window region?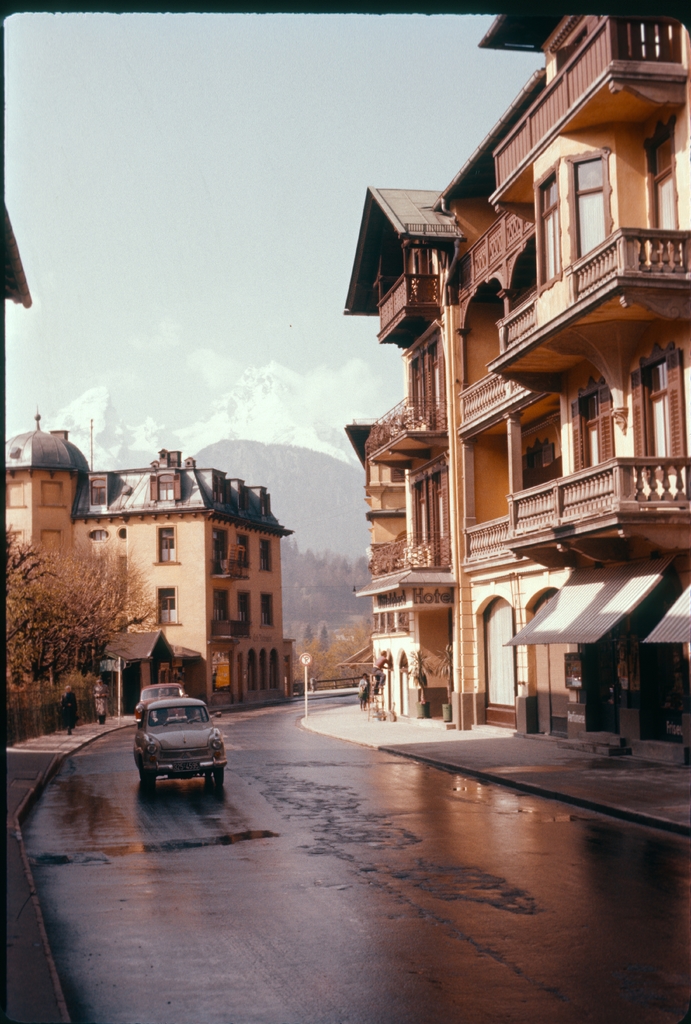
pyautogui.locateOnScreen(159, 588, 177, 625)
